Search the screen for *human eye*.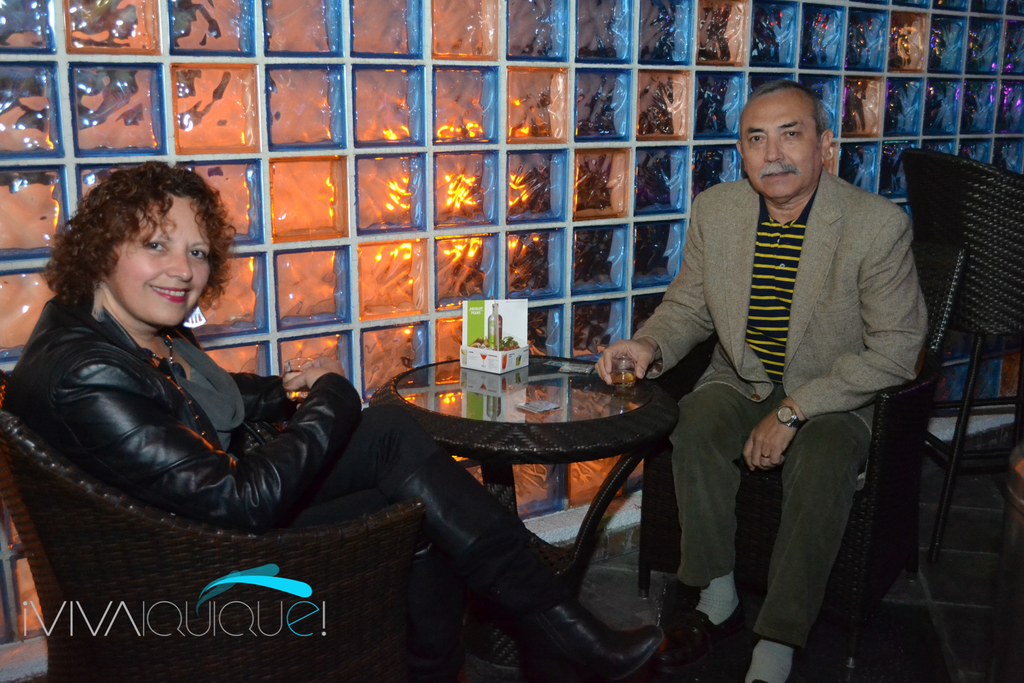
Found at [x1=143, y1=241, x2=166, y2=252].
